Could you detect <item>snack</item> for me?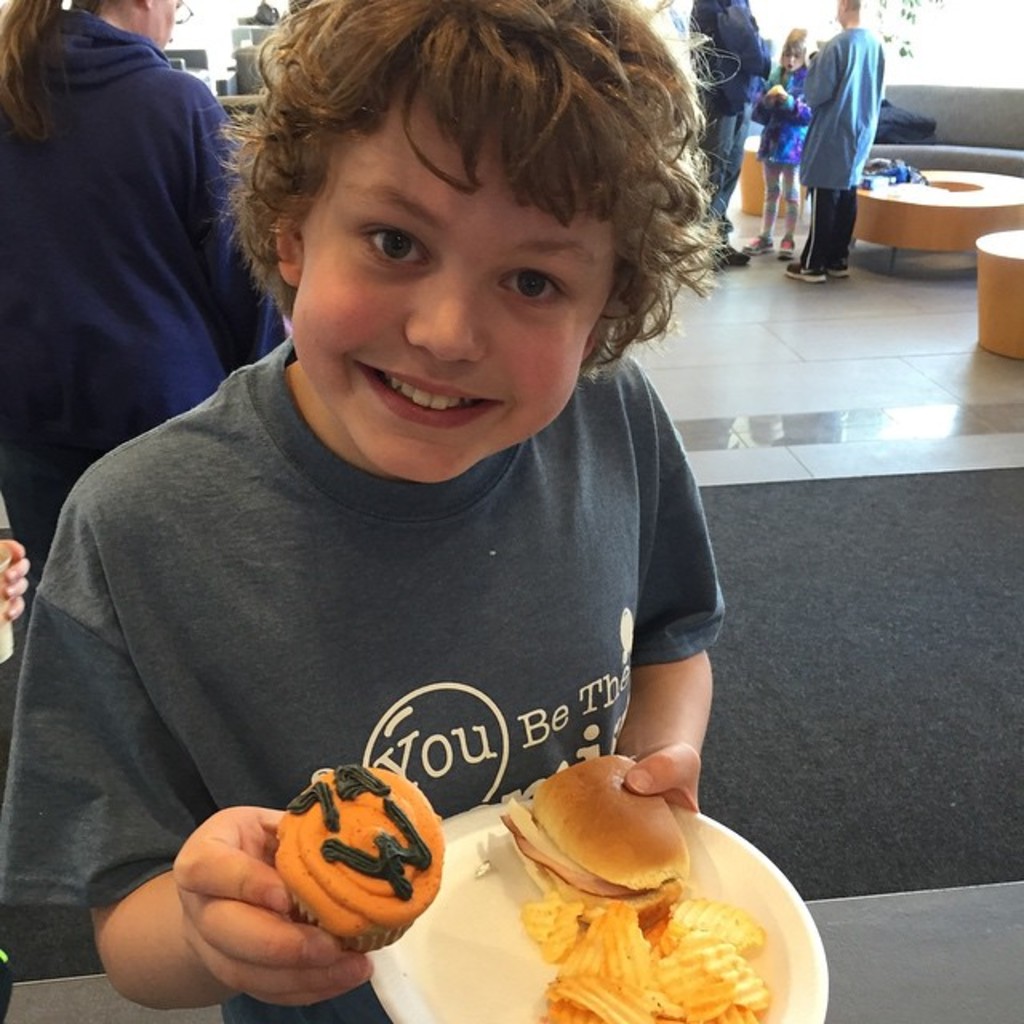
Detection result: locate(272, 768, 446, 947).
